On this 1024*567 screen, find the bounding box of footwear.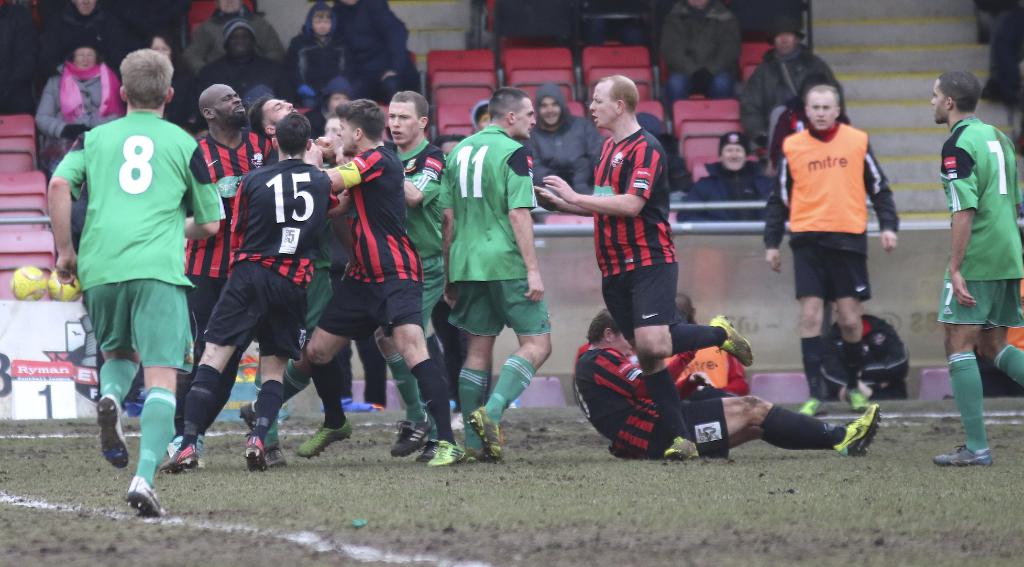
Bounding box: <region>928, 442, 989, 467</region>.
